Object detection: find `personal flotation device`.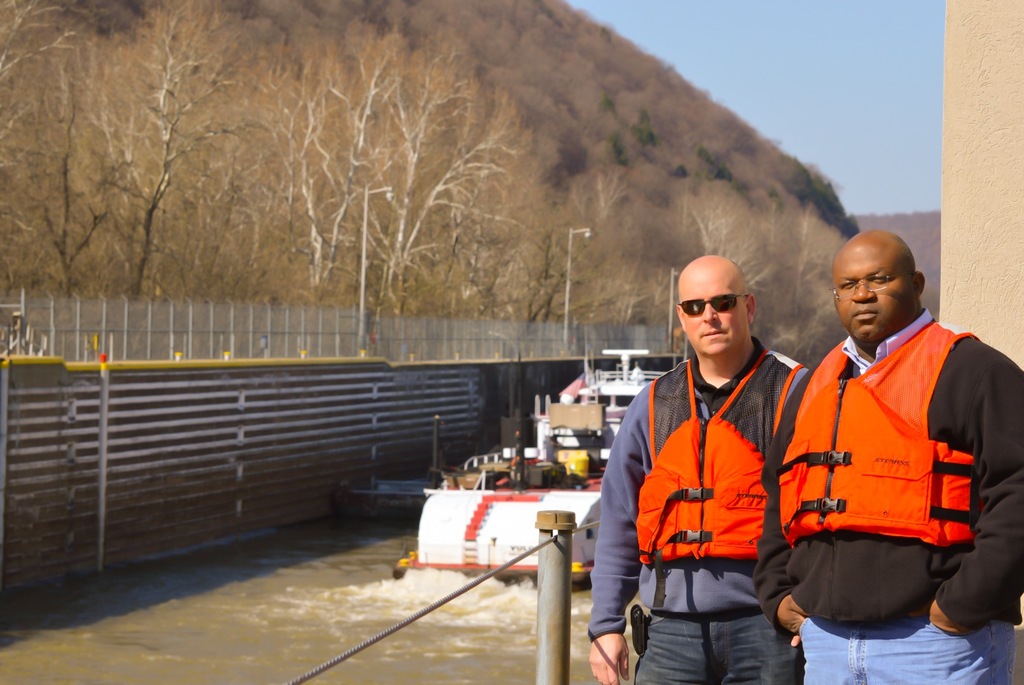
Rect(640, 357, 809, 612).
